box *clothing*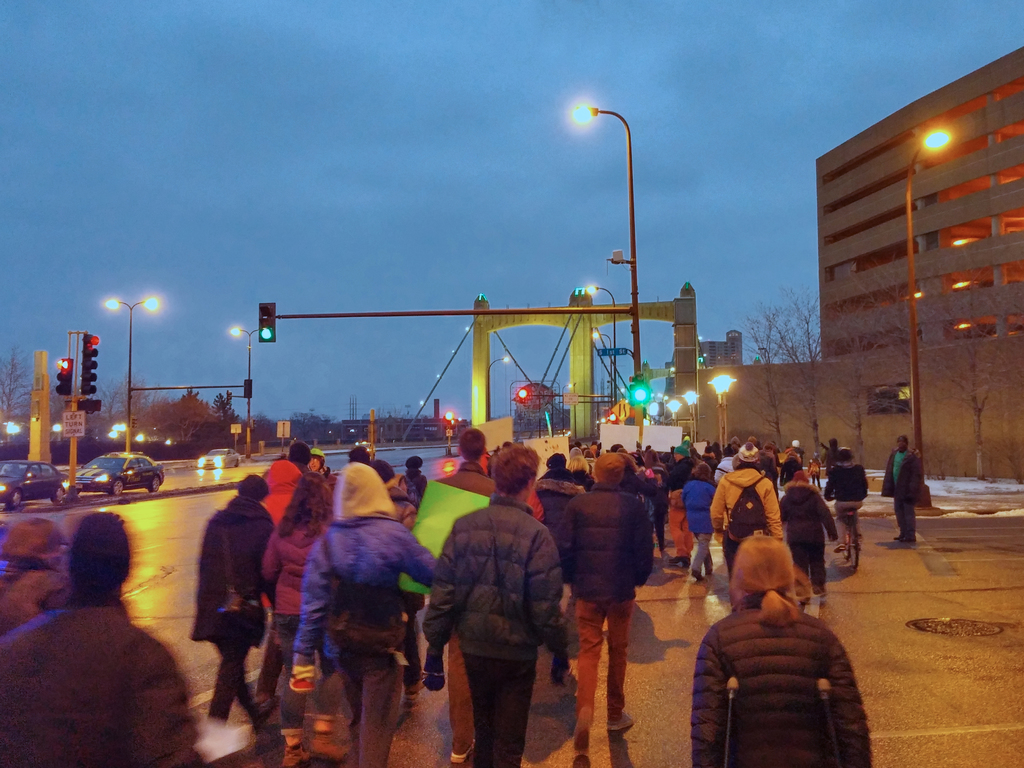
rect(879, 449, 916, 541)
